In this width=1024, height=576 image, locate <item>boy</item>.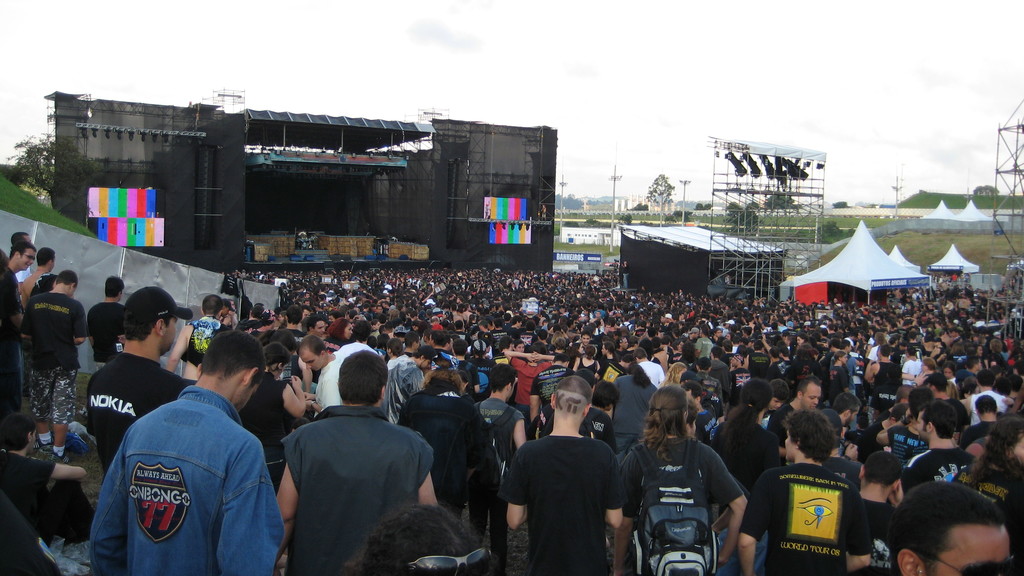
Bounding box: (left=730, top=409, right=870, bottom=575).
